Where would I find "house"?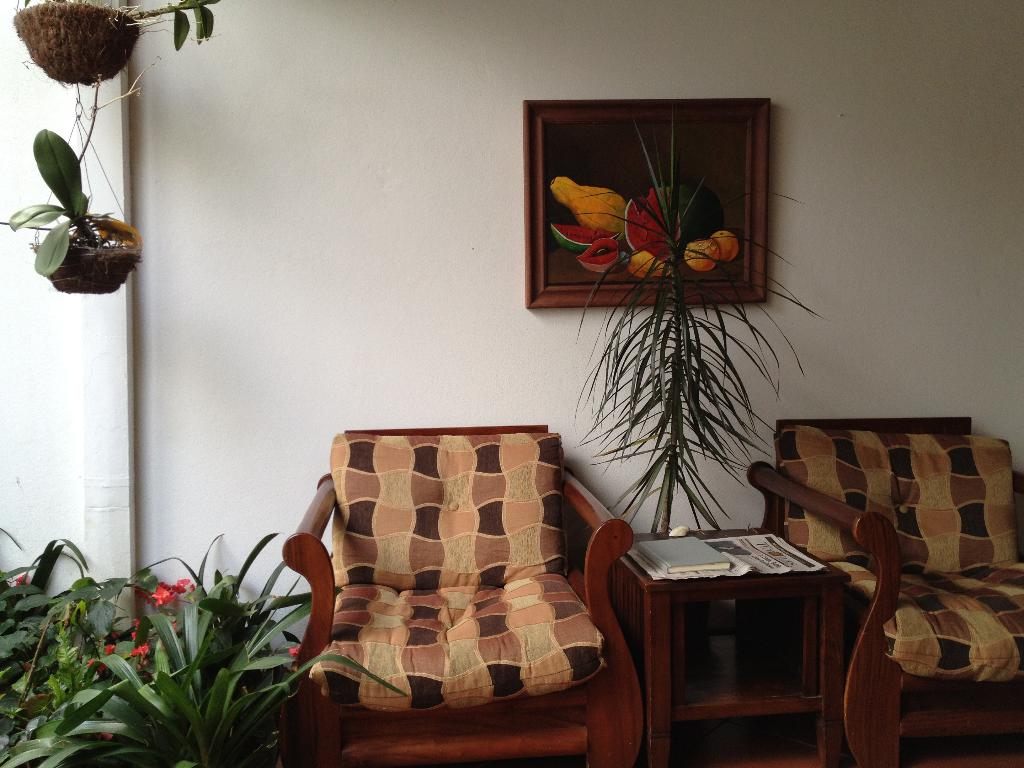
At BBox(0, 0, 1023, 698).
